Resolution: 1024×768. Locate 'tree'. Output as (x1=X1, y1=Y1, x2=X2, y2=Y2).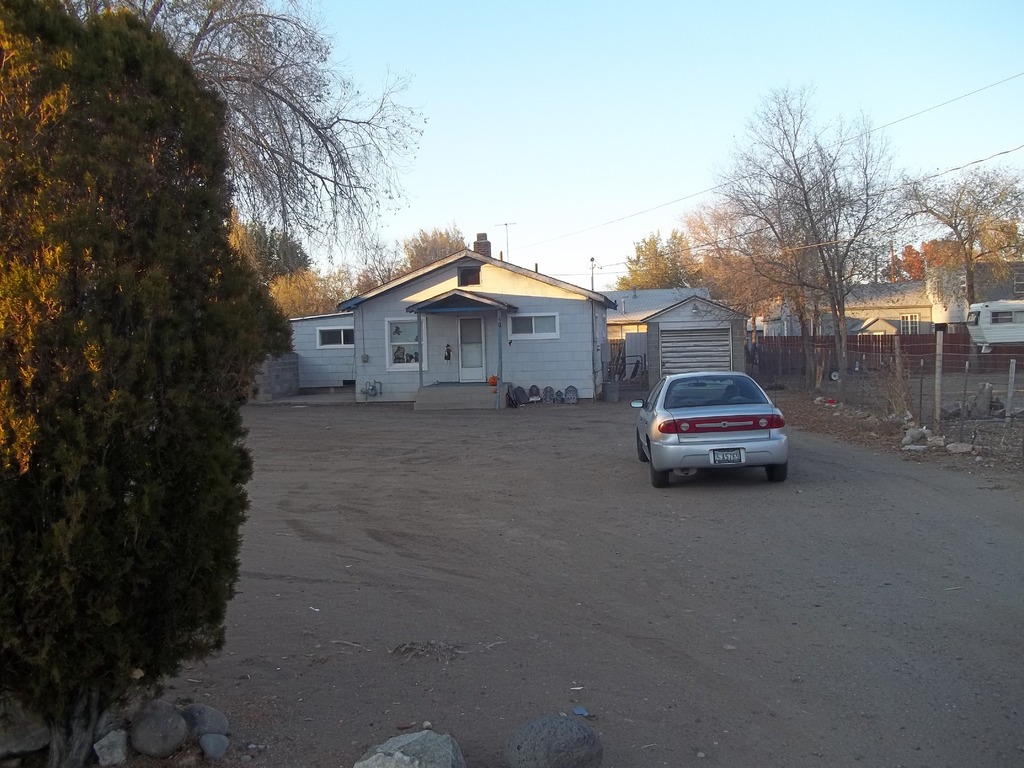
(x1=136, y1=0, x2=423, y2=282).
